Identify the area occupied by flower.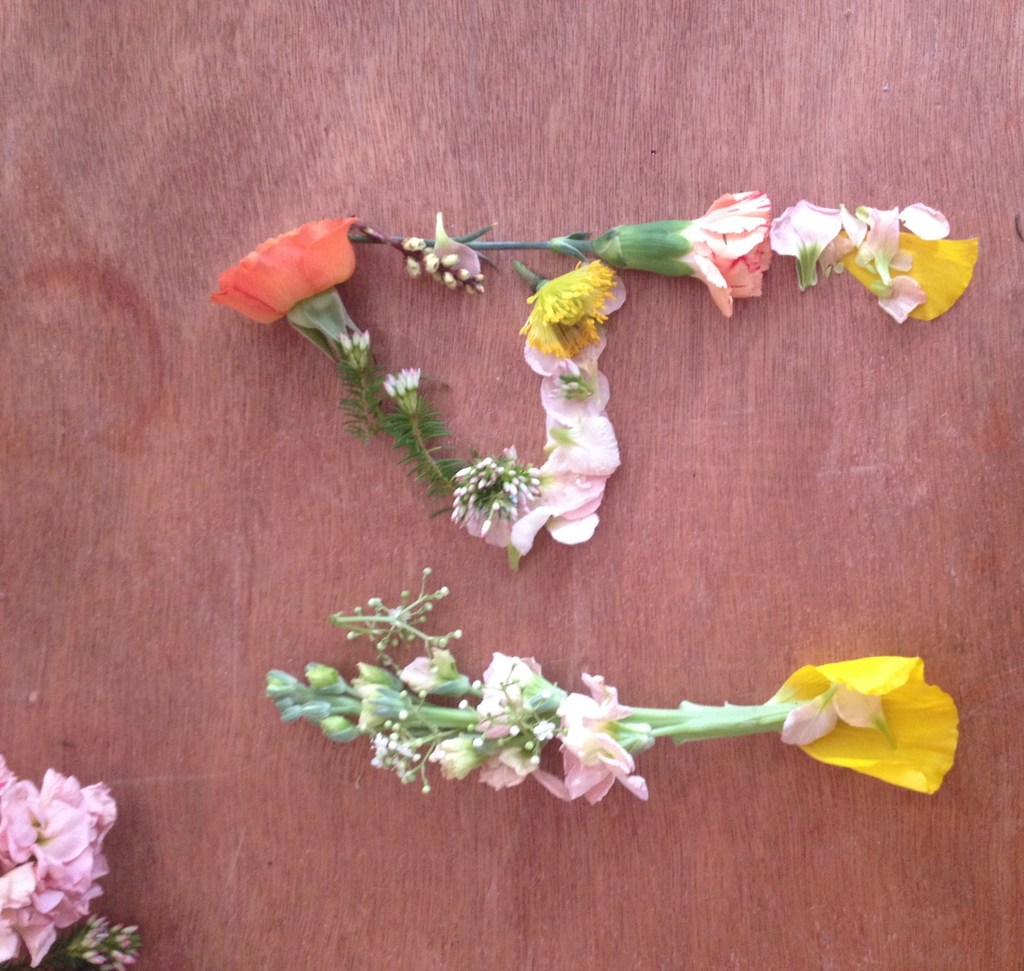
Area: [x1=554, y1=193, x2=779, y2=319].
